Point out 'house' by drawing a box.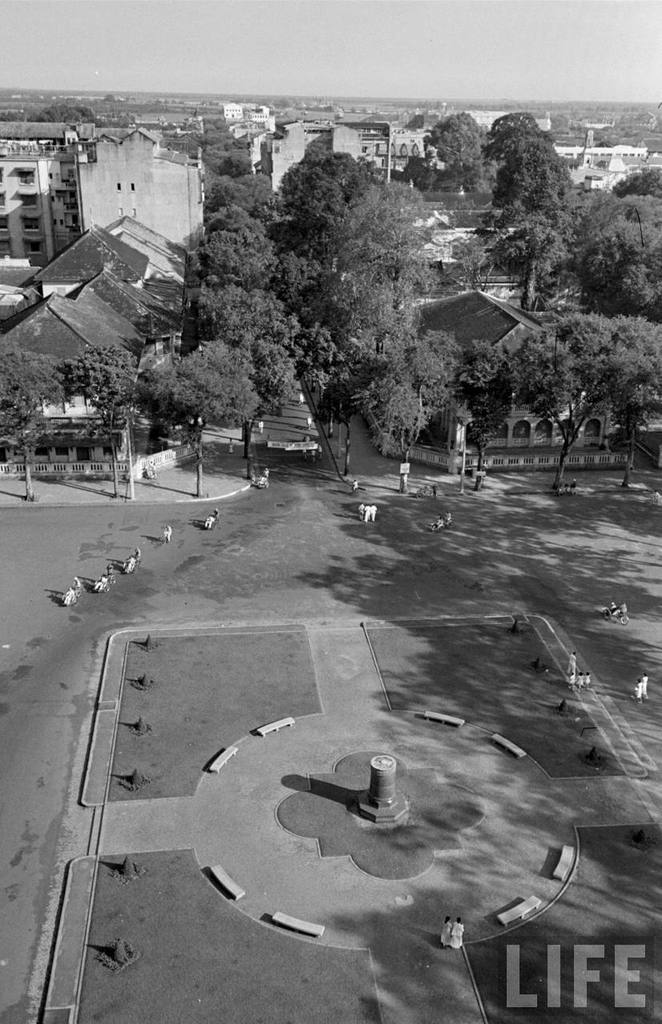
{"x1": 262, "y1": 118, "x2": 360, "y2": 181}.
